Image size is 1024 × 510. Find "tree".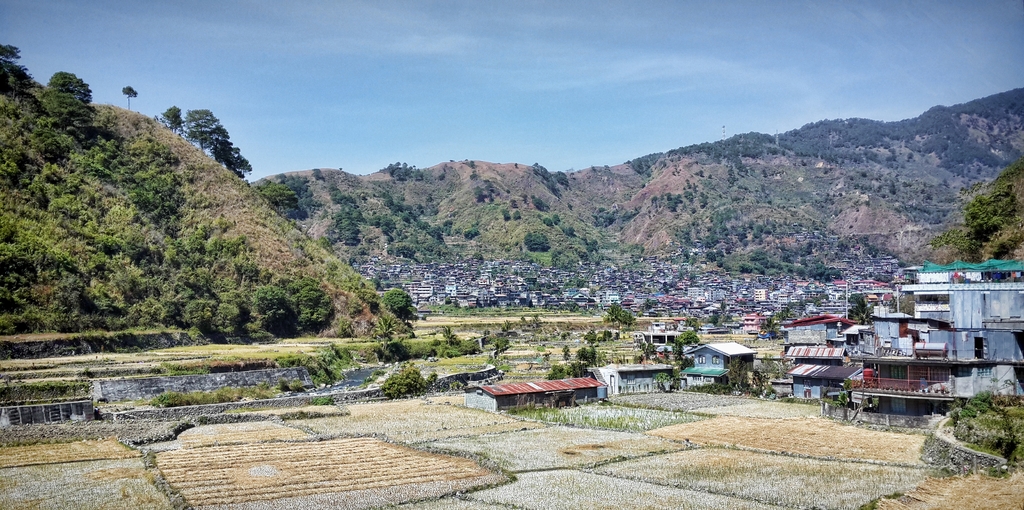
{"x1": 260, "y1": 179, "x2": 312, "y2": 230}.
